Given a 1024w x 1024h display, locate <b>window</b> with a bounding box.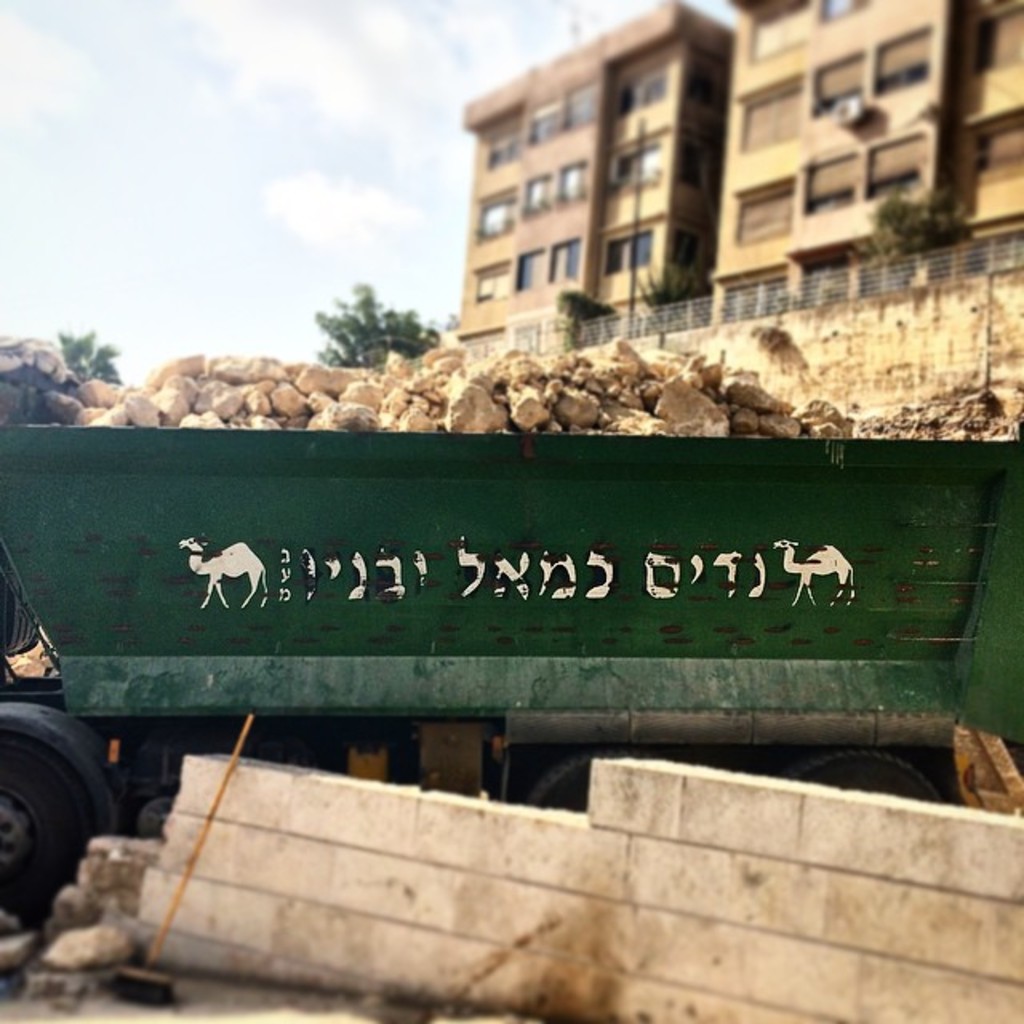
Located: l=974, t=6, r=1022, b=66.
